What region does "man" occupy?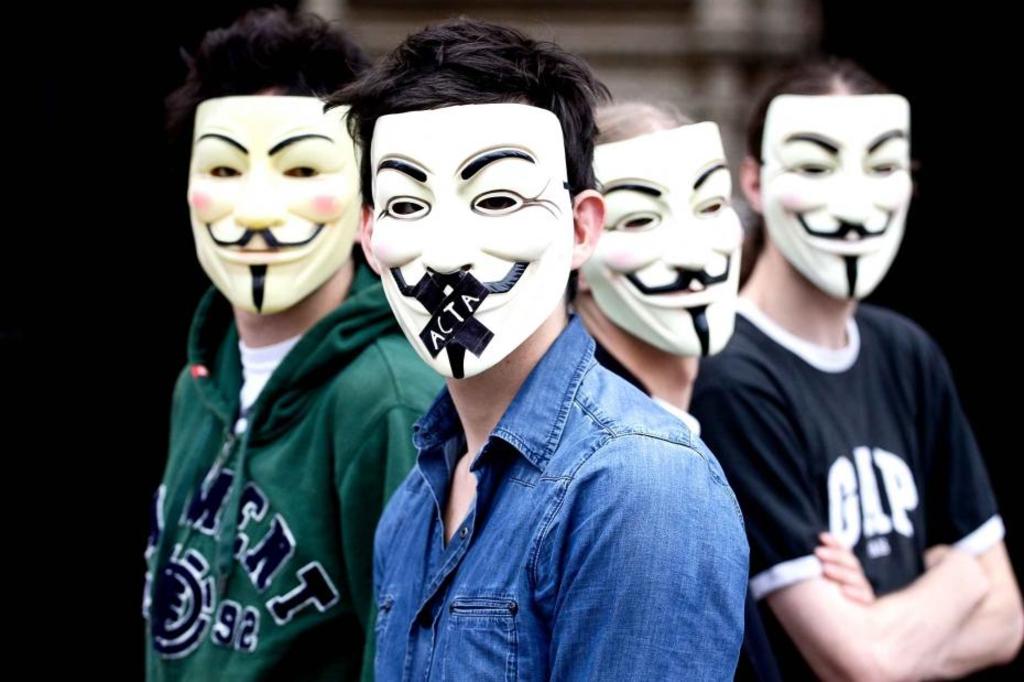
140/11/446/681.
